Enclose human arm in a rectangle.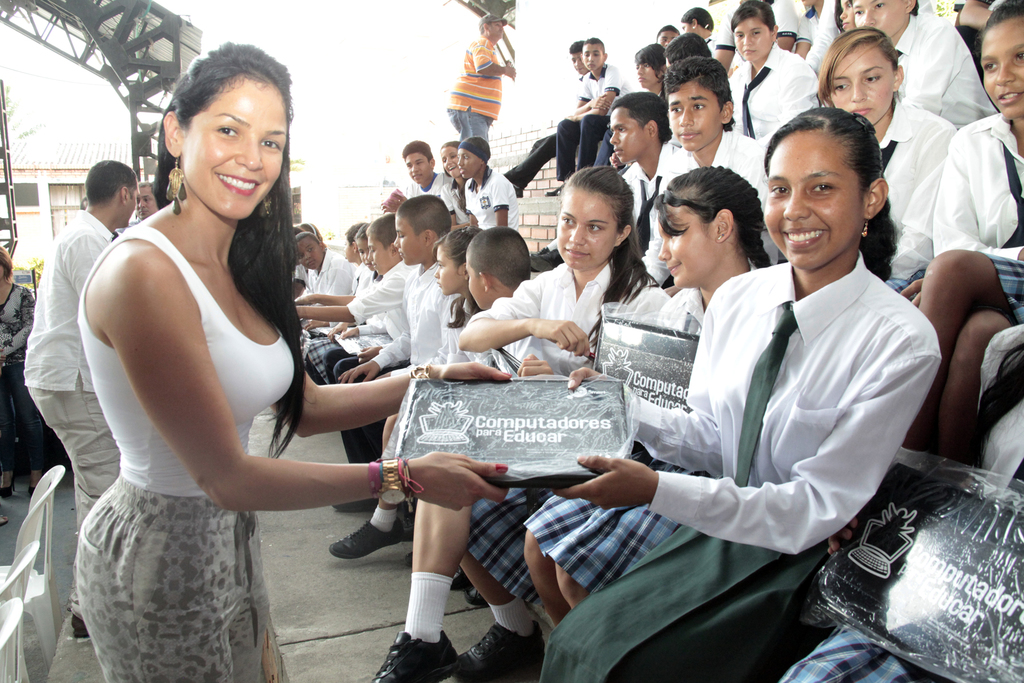
bbox(333, 327, 412, 386).
